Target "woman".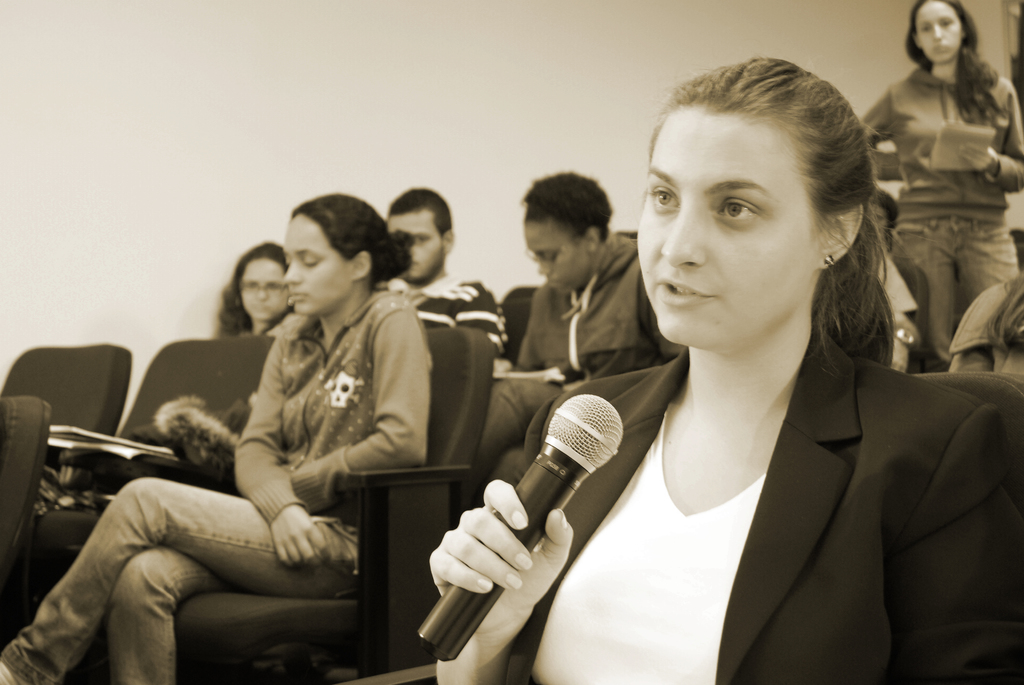
Target region: <box>863,1,1019,375</box>.
